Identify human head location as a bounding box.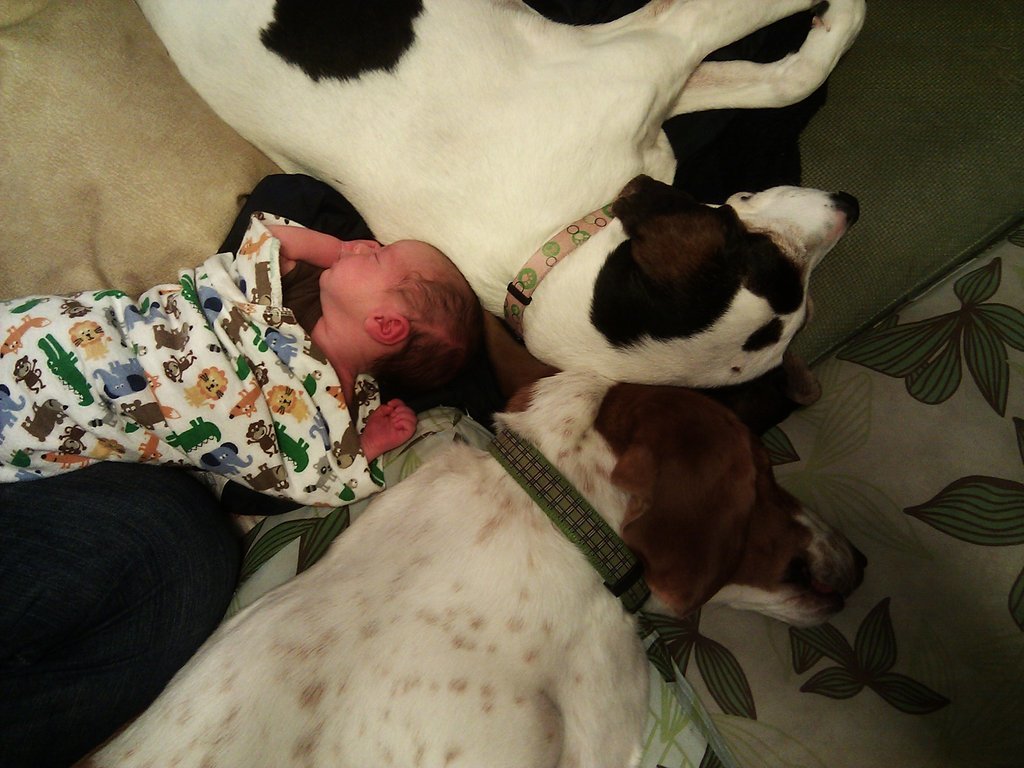
bbox(294, 225, 481, 378).
